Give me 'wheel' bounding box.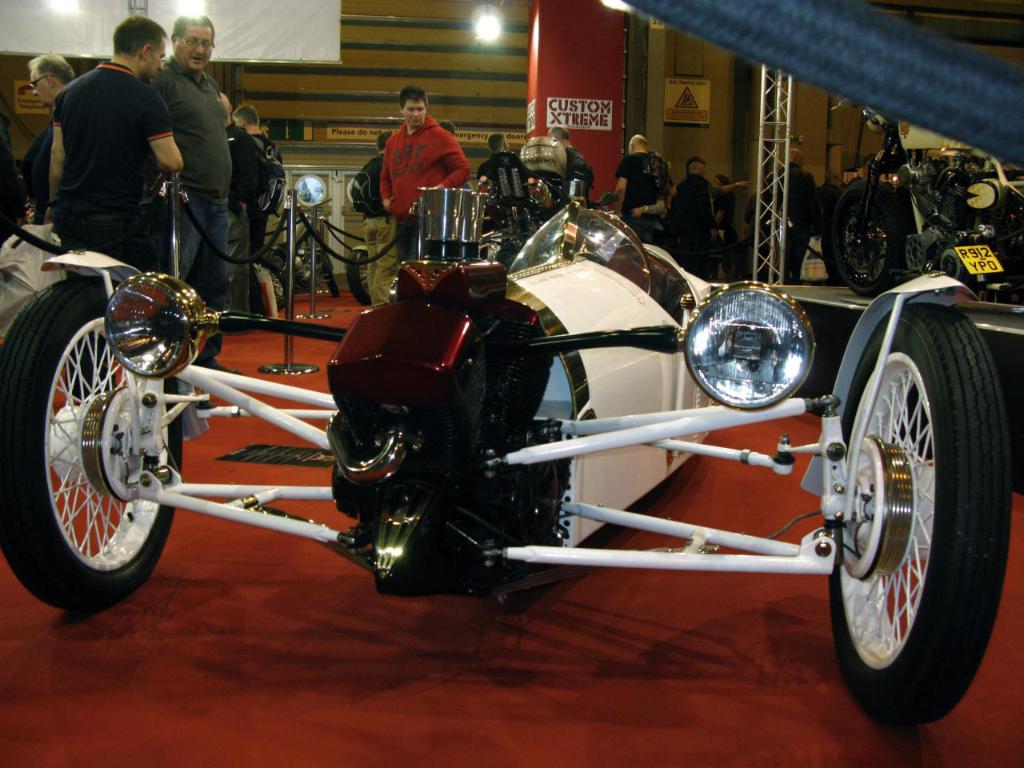
(x1=346, y1=245, x2=386, y2=307).
